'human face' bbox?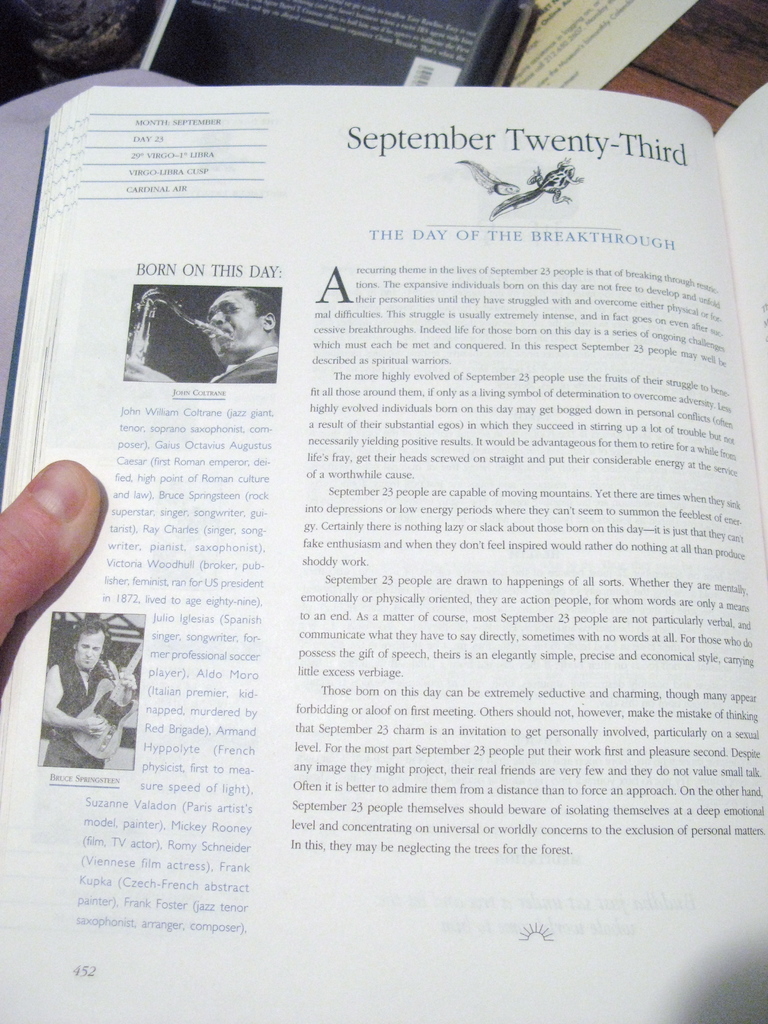
crop(74, 630, 105, 673)
